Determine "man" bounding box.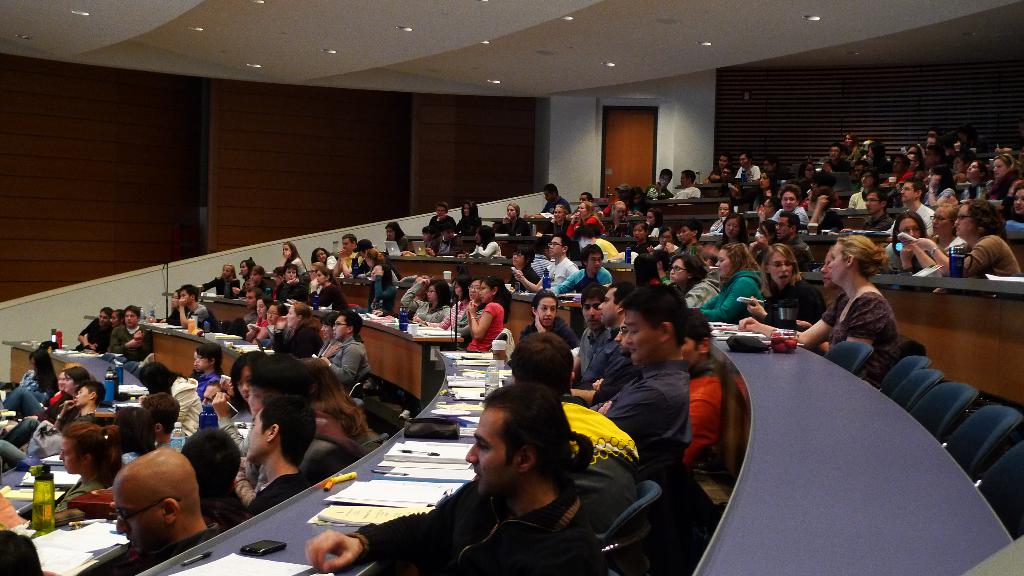
Determined: BBox(89, 442, 237, 564).
